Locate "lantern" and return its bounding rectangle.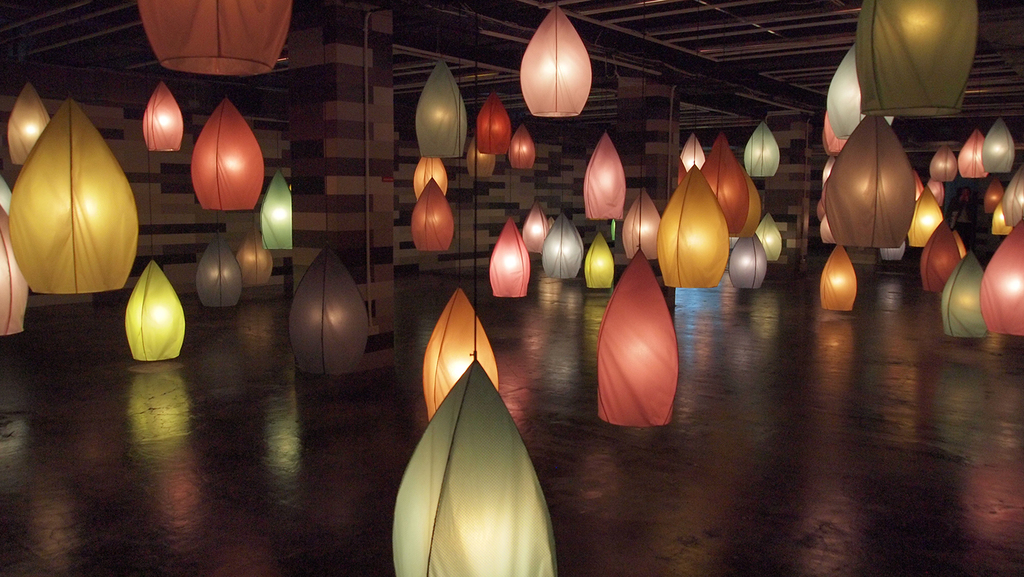
rect(140, 81, 181, 152).
